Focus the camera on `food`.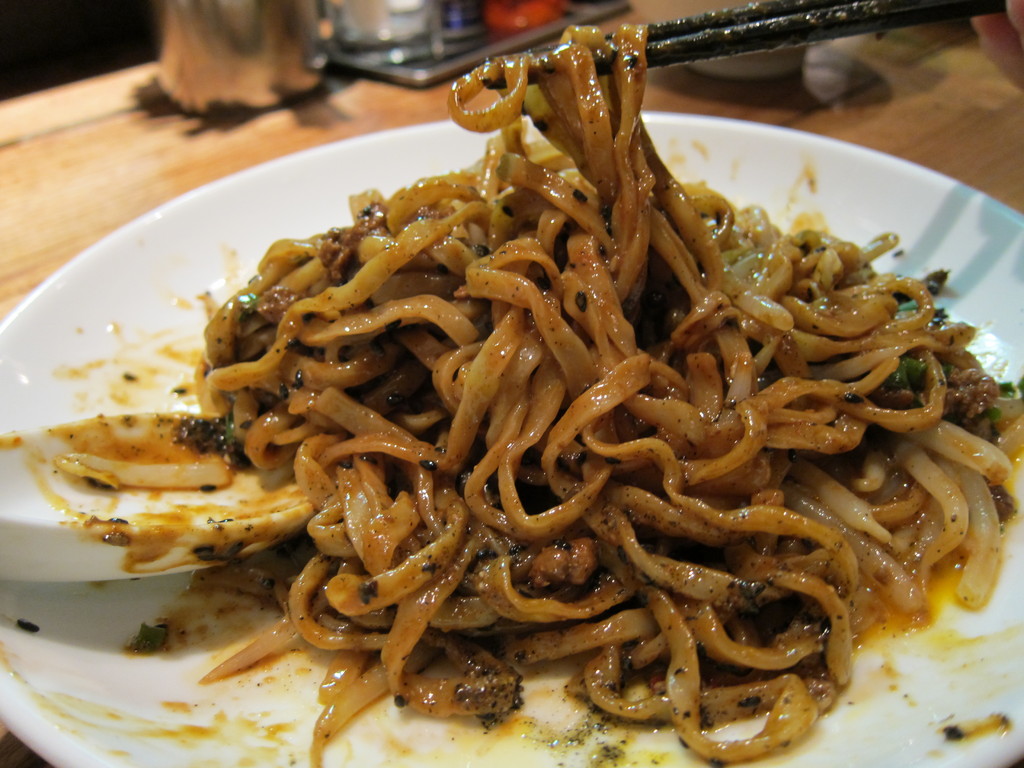
Focus region: detection(77, 44, 1000, 732).
